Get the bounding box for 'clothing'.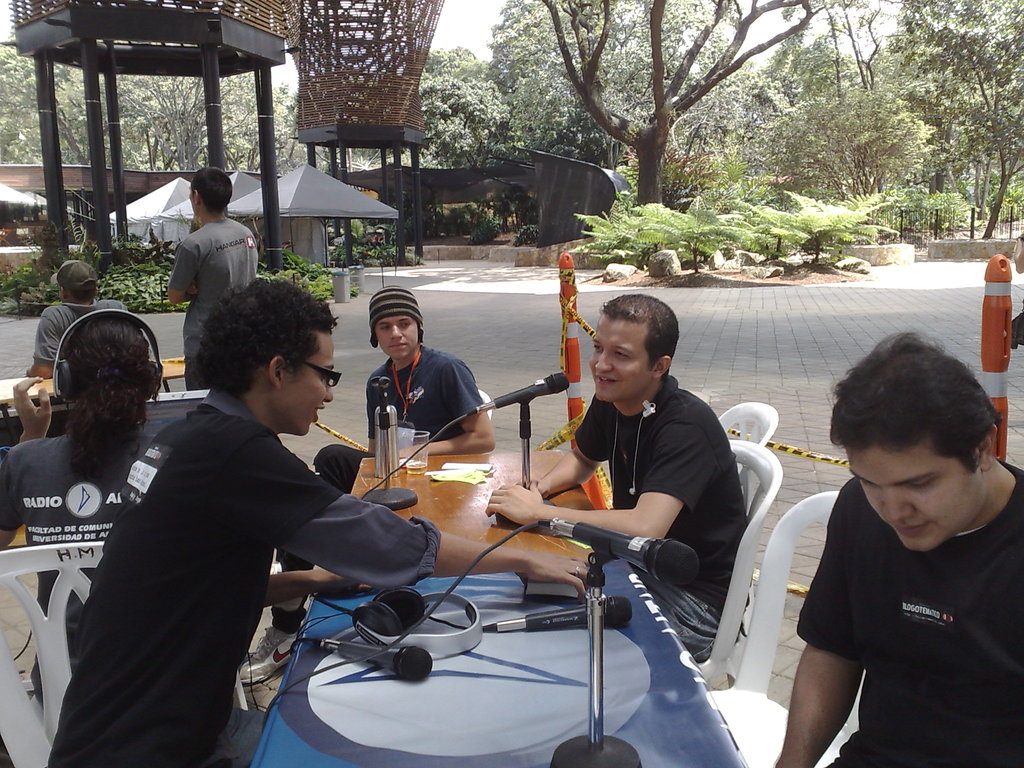
(x1=165, y1=214, x2=260, y2=392).
